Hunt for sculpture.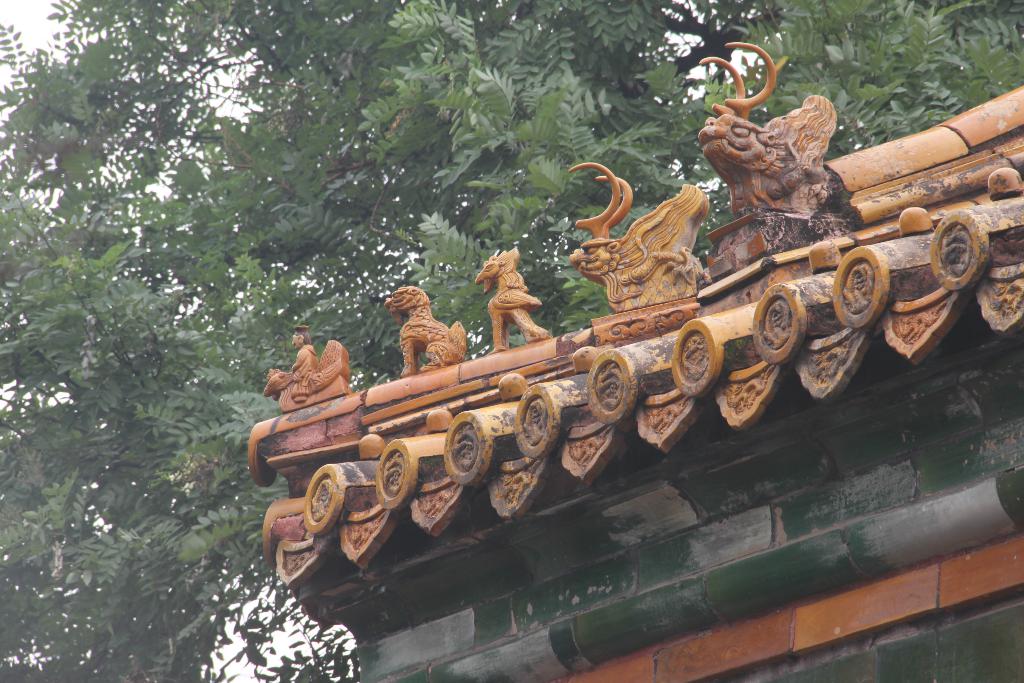
Hunted down at <bbox>481, 243, 552, 359</bbox>.
